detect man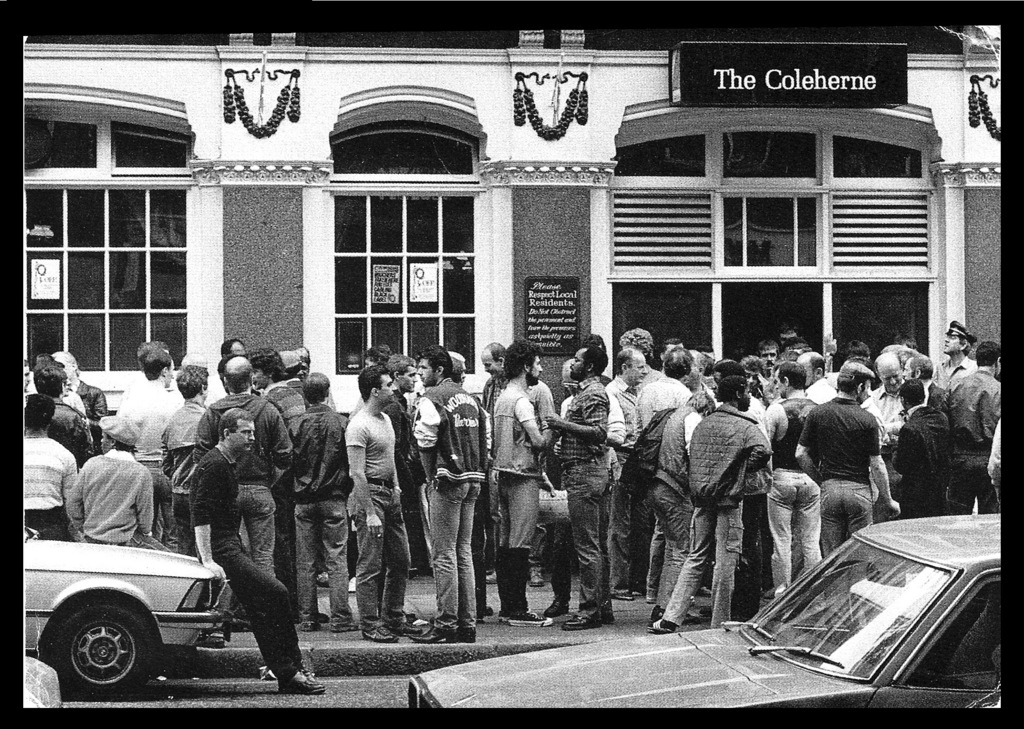
605 342 649 595
